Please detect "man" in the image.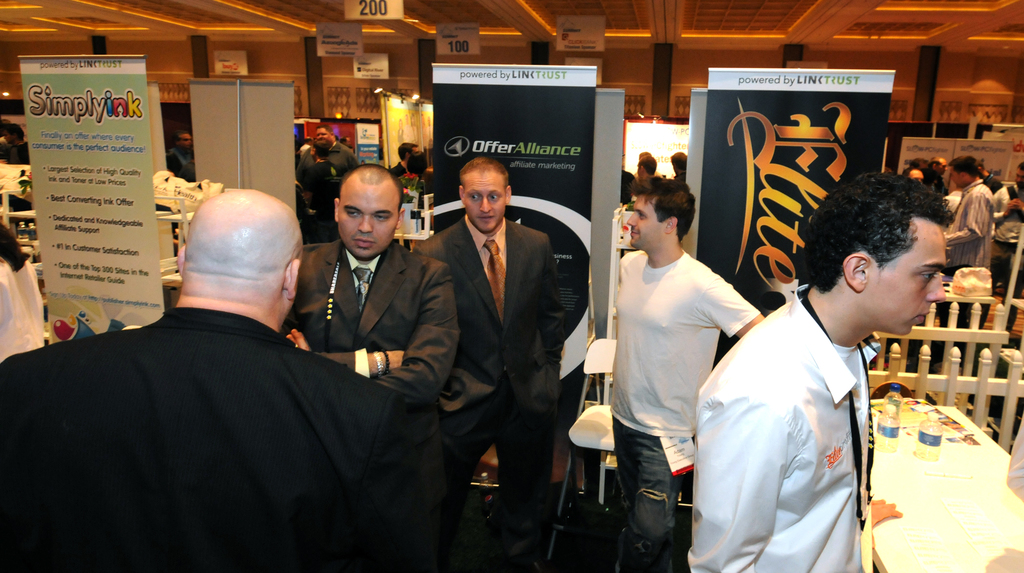
<region>668, 149, 686, 174</region>.
